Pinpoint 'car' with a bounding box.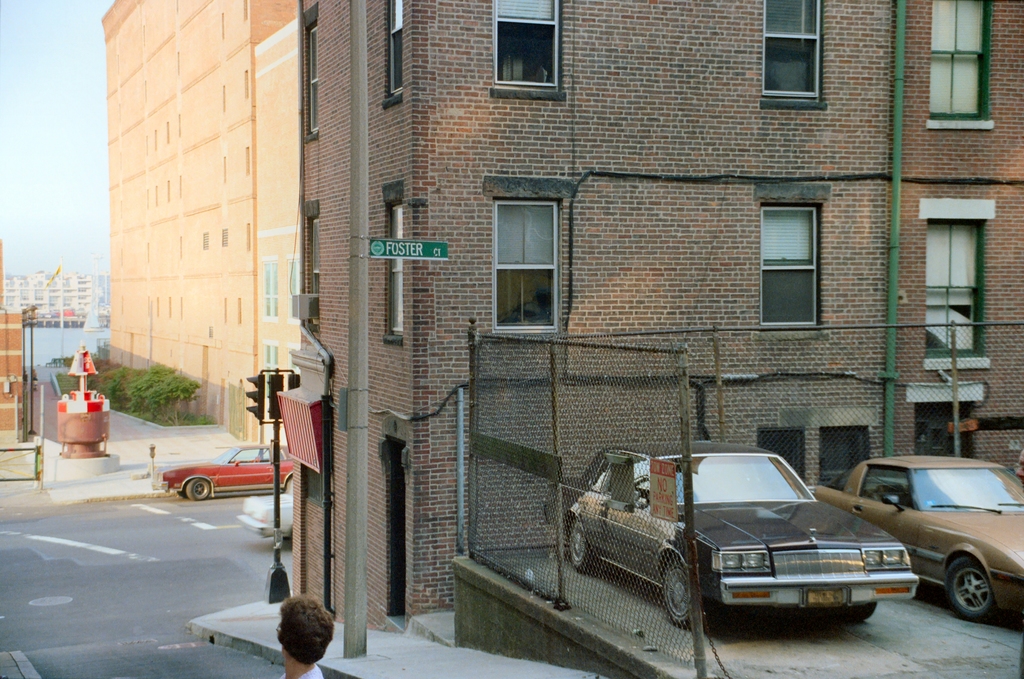
pyautogui.locateOnScreen(527, 446, 947, 648).
